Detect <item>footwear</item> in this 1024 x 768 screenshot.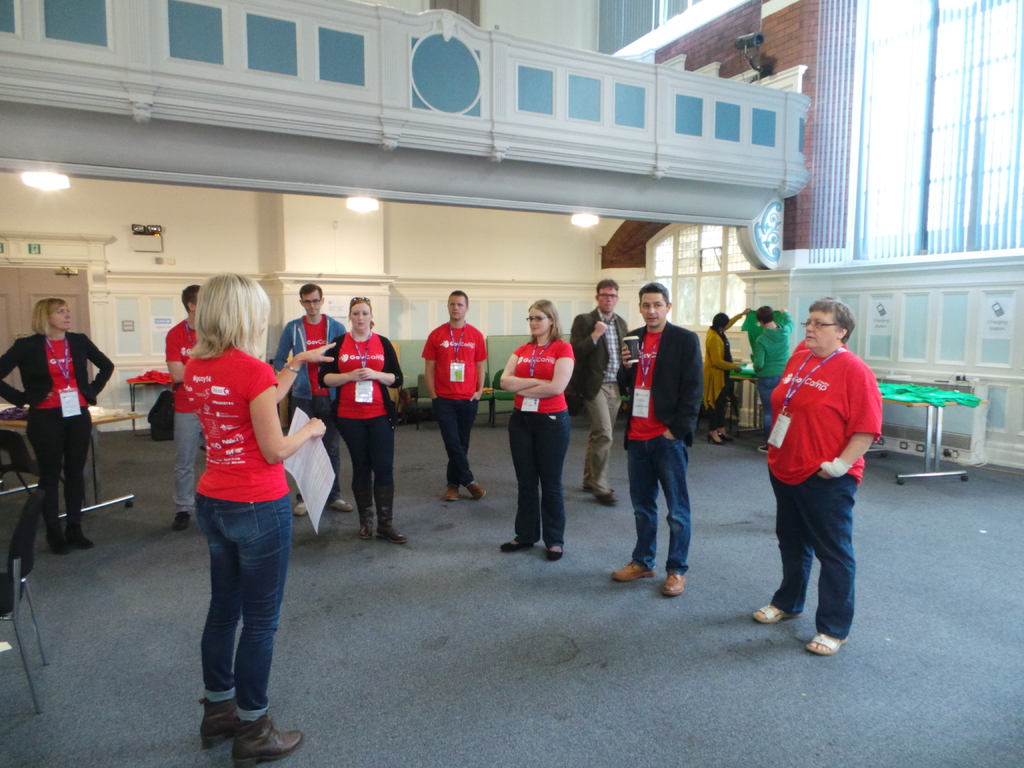
Detection: region(804, 630, 852, 659).
